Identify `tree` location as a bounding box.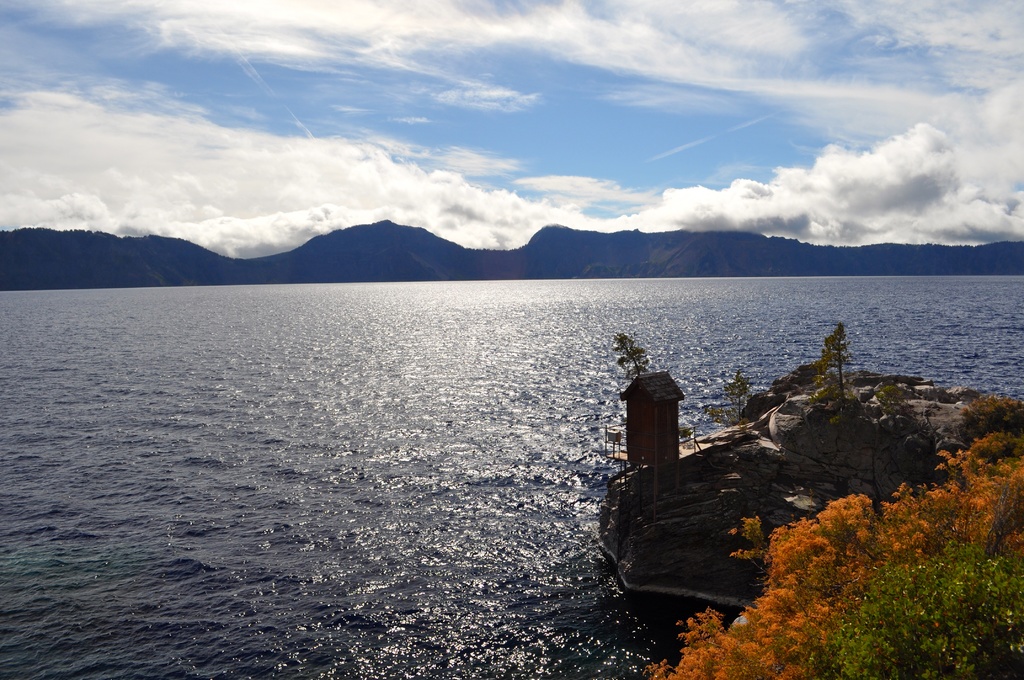
rect(952, 394, 1023, 425).
